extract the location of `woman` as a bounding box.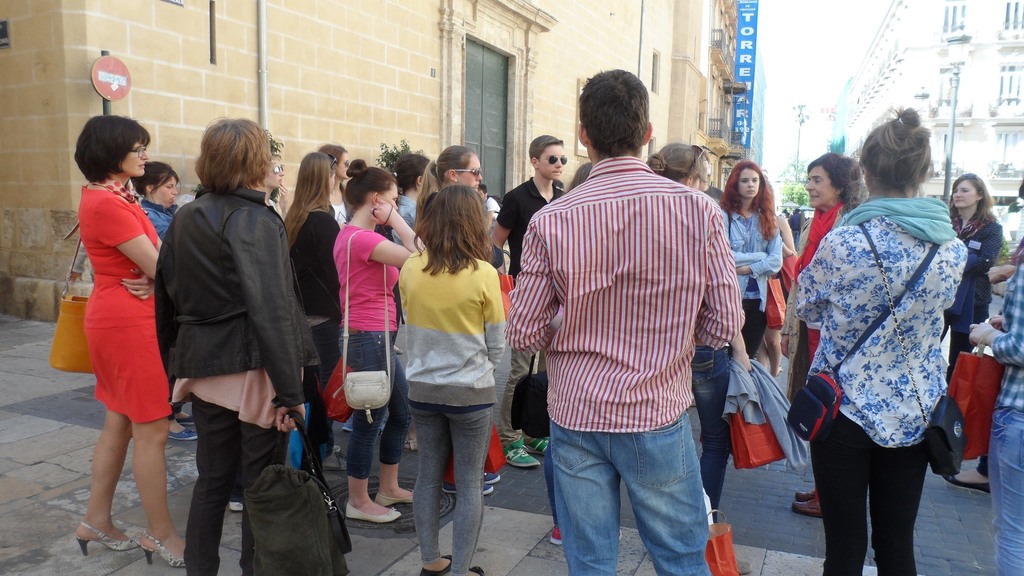
(x1=945, y1=172, x2=1003, y2=385).
